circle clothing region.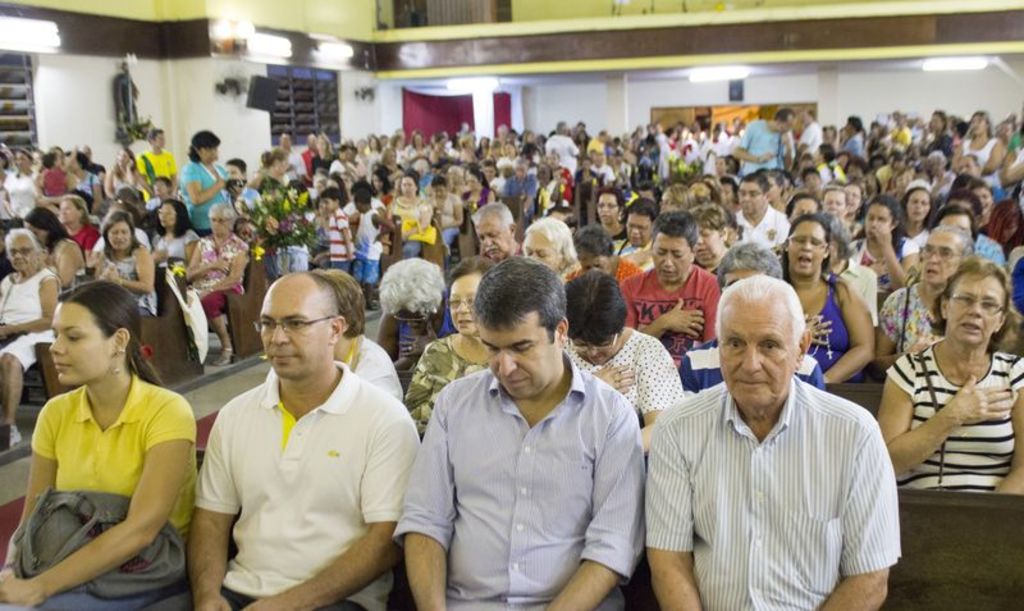
Region: [132,149,174,196].
